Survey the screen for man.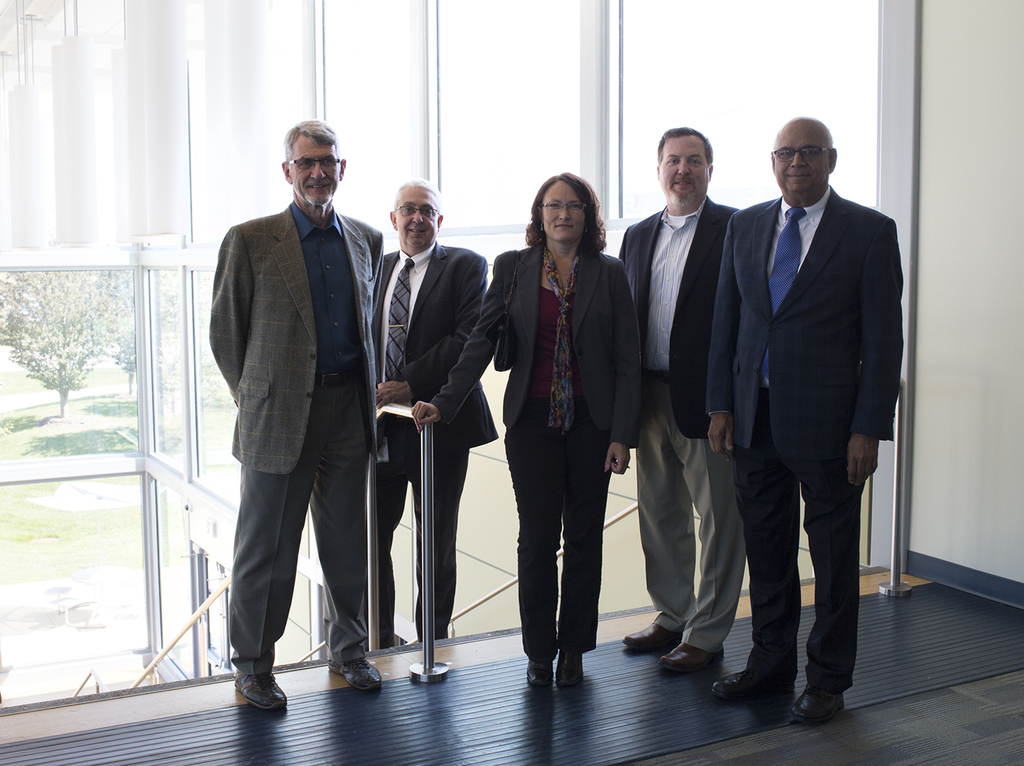
Survey found: rect(205, 97, 399, 713).
